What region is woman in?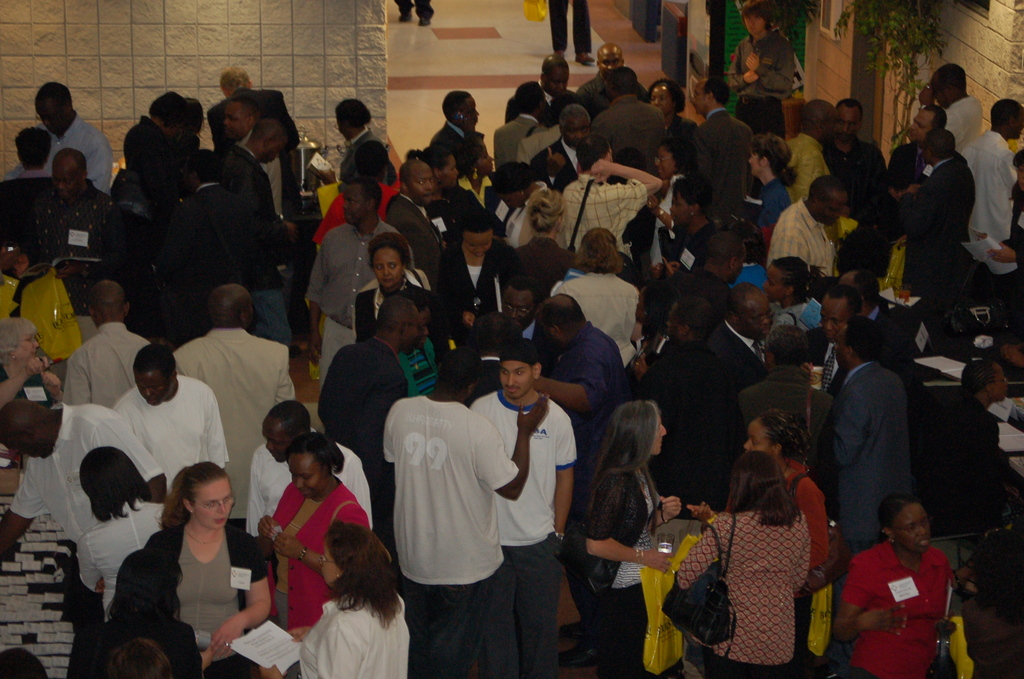
<bbox>354, 232, 442, 399</bbox>.
